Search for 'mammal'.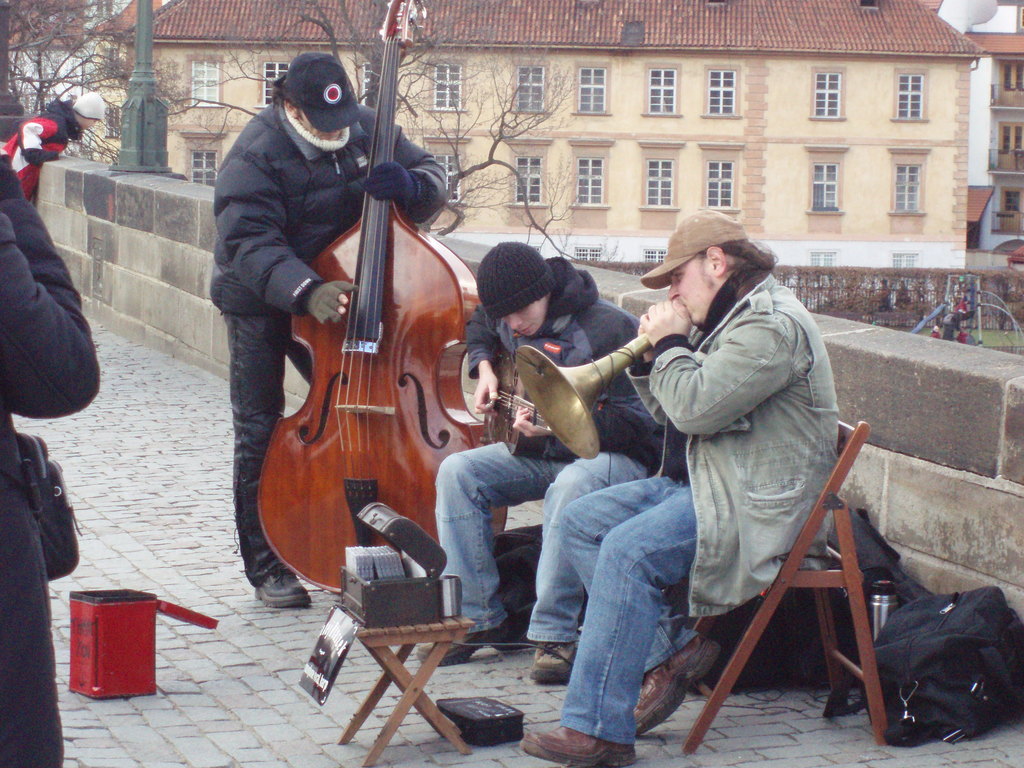
Found at rect(0, 137, 99, 767).
